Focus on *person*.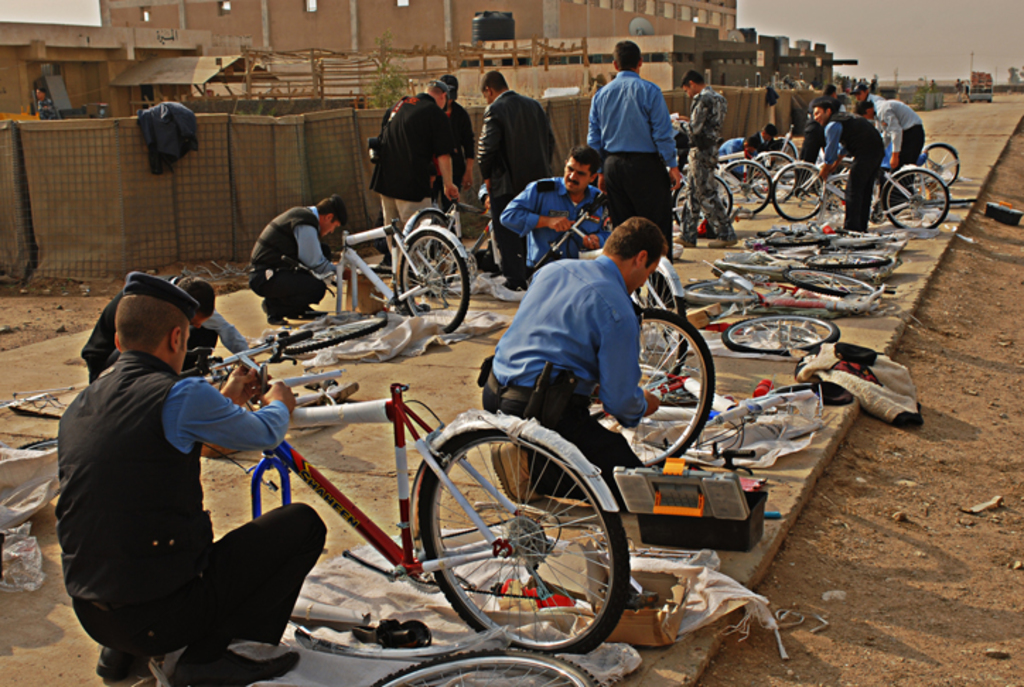
Focused at <box>499,140,611,269</box>.
